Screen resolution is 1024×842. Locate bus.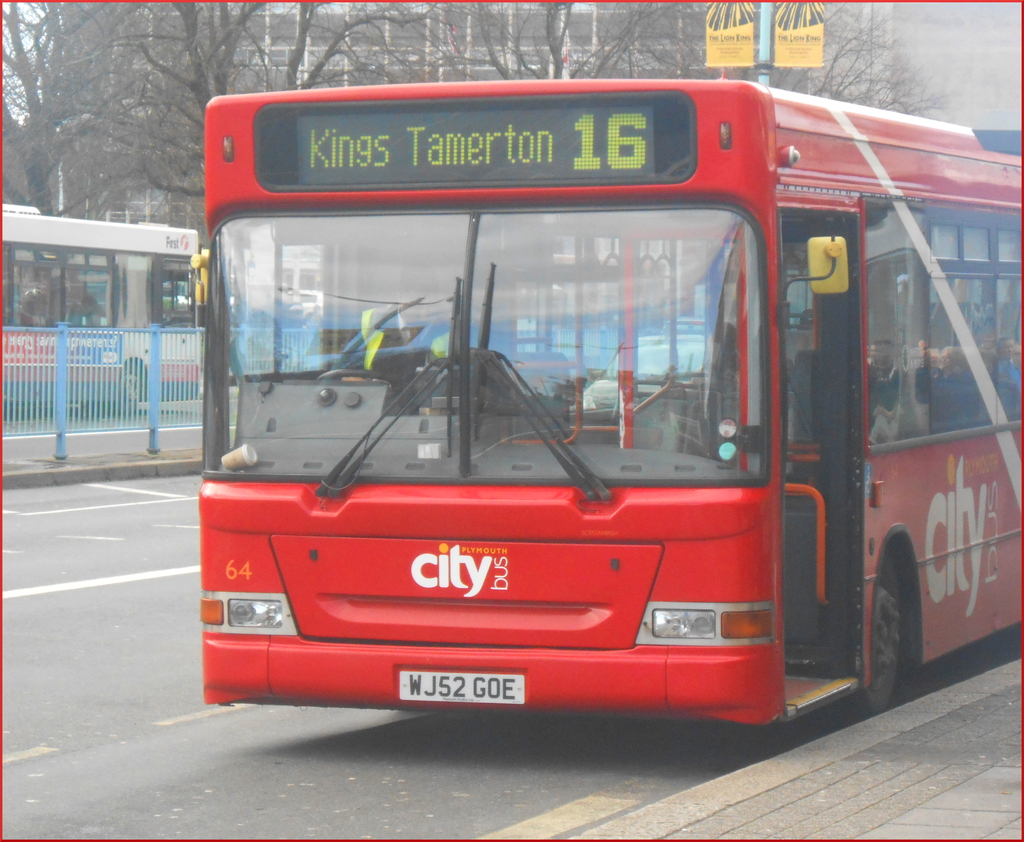
197:79:1023:729.
